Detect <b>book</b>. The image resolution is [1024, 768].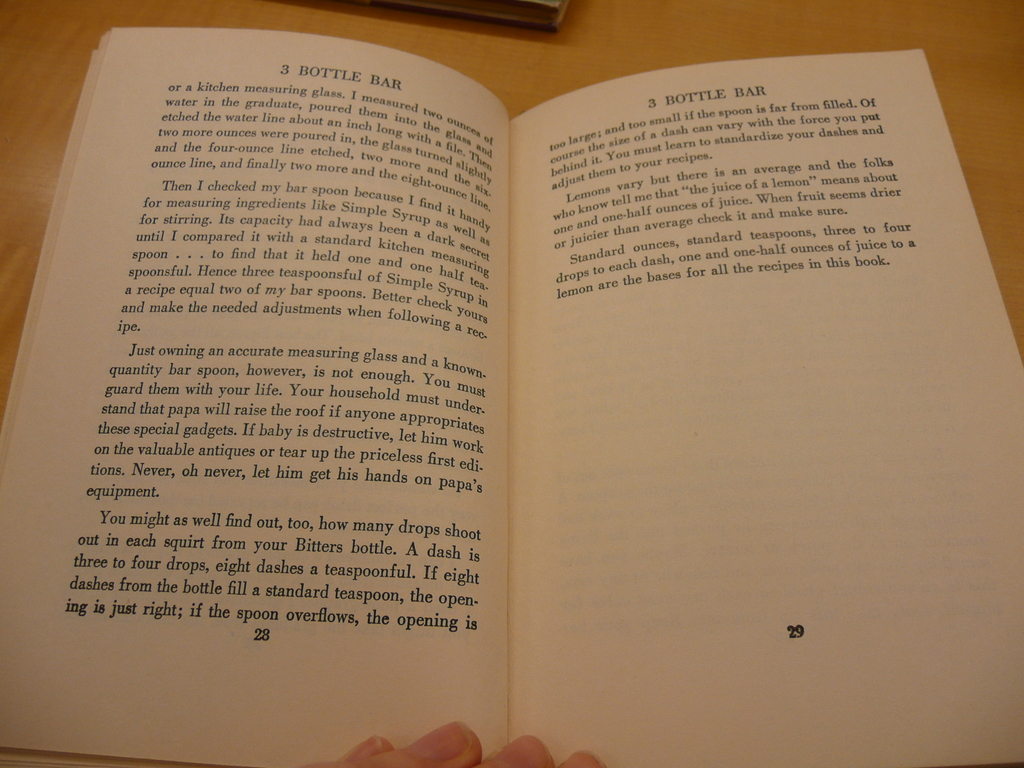
(x1=0, y1=25, x2=1023, y2=767).
